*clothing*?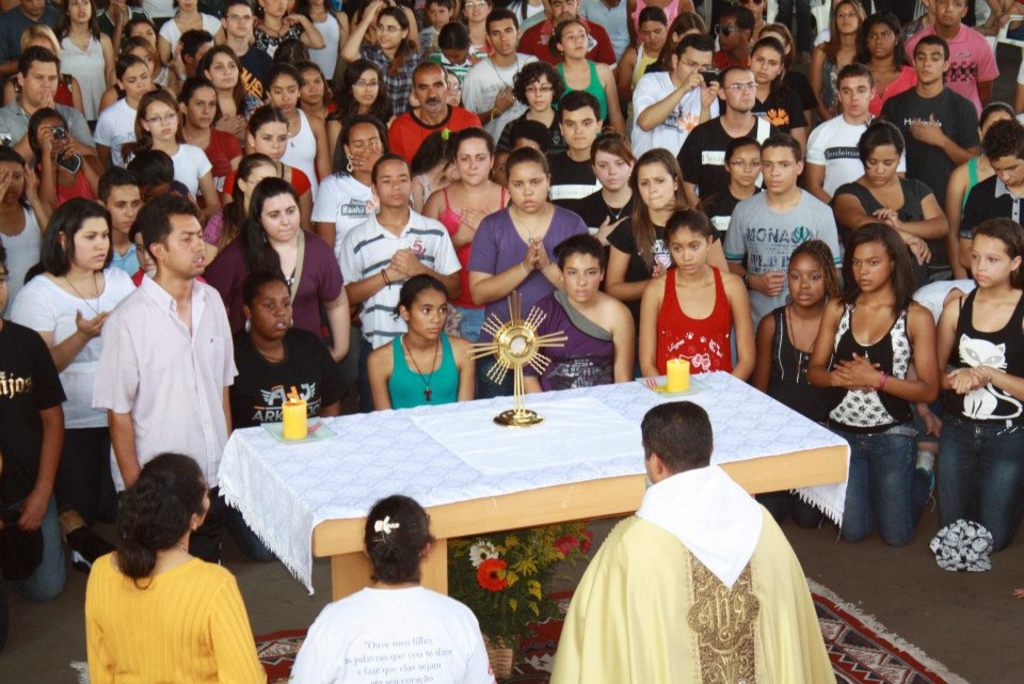
bbox(868, 79, 985, 196)
